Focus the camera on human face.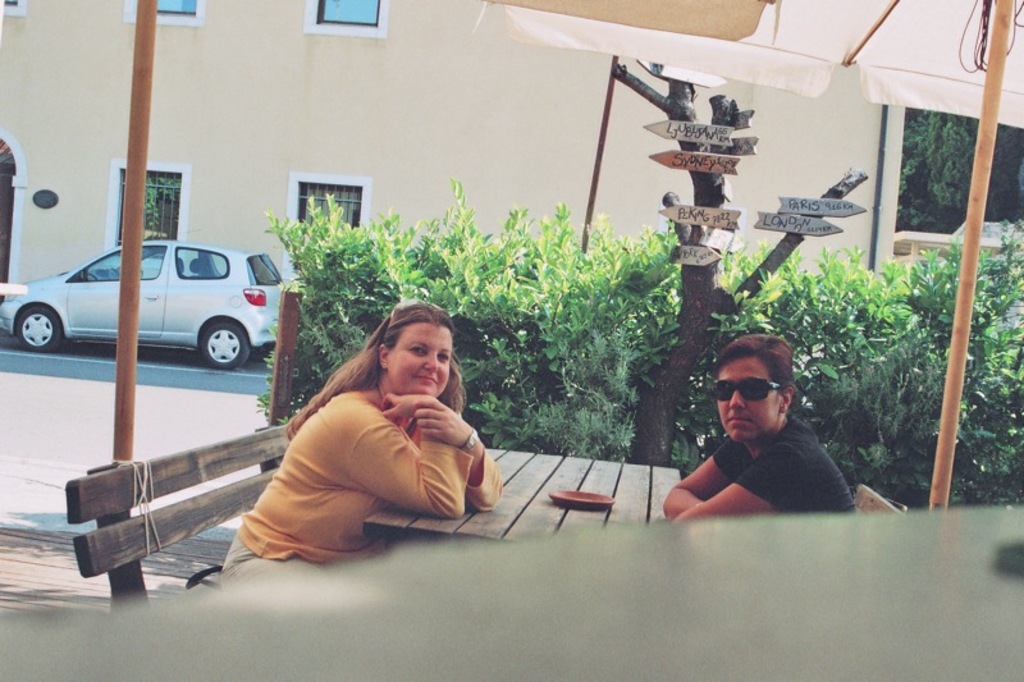
Focus region: (left=387, top=320, right=453, bottom=398).
